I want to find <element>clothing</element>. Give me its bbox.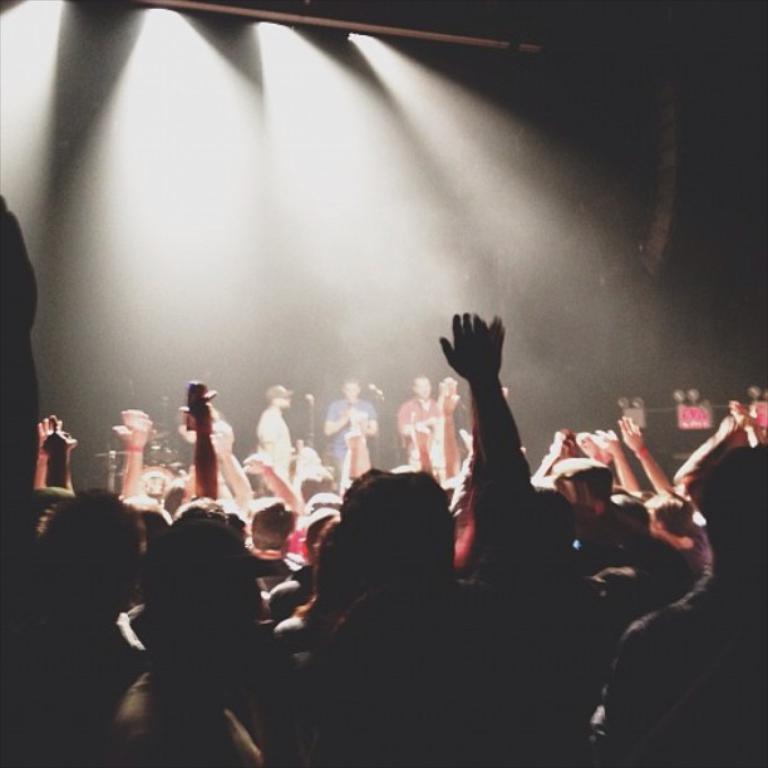
[261, 385, 621, 767].
